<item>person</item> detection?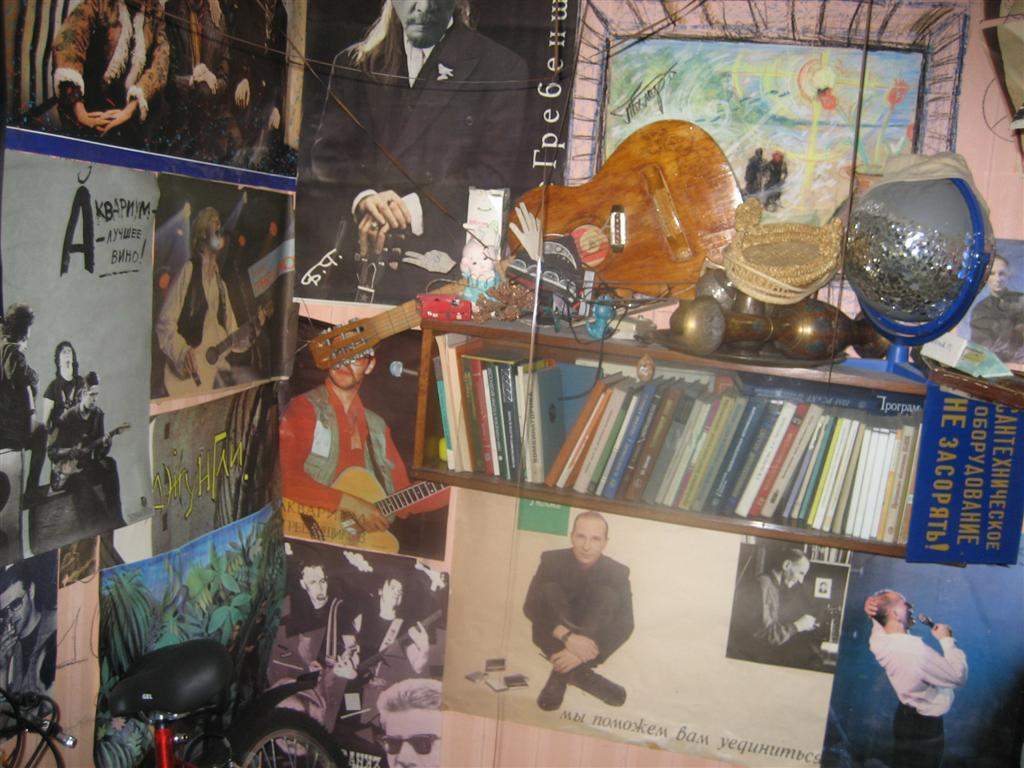
512 504 632 714
